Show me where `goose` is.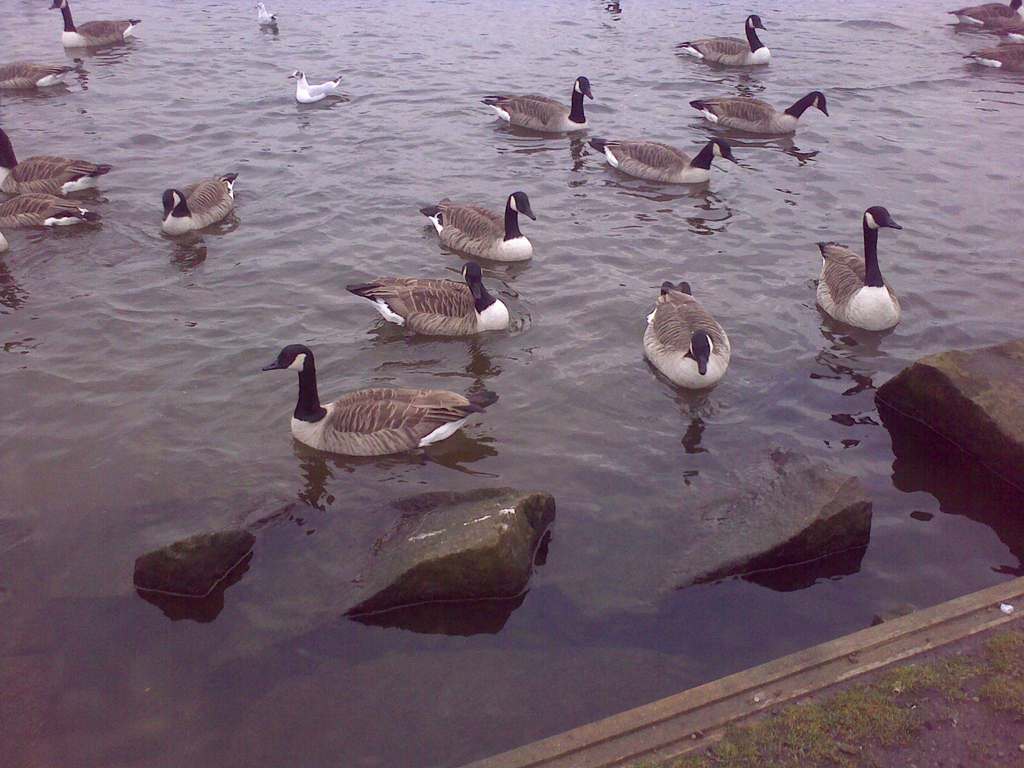
`goose` is at pyautogui.locateOnScreen(0, 192, 103, 246).
